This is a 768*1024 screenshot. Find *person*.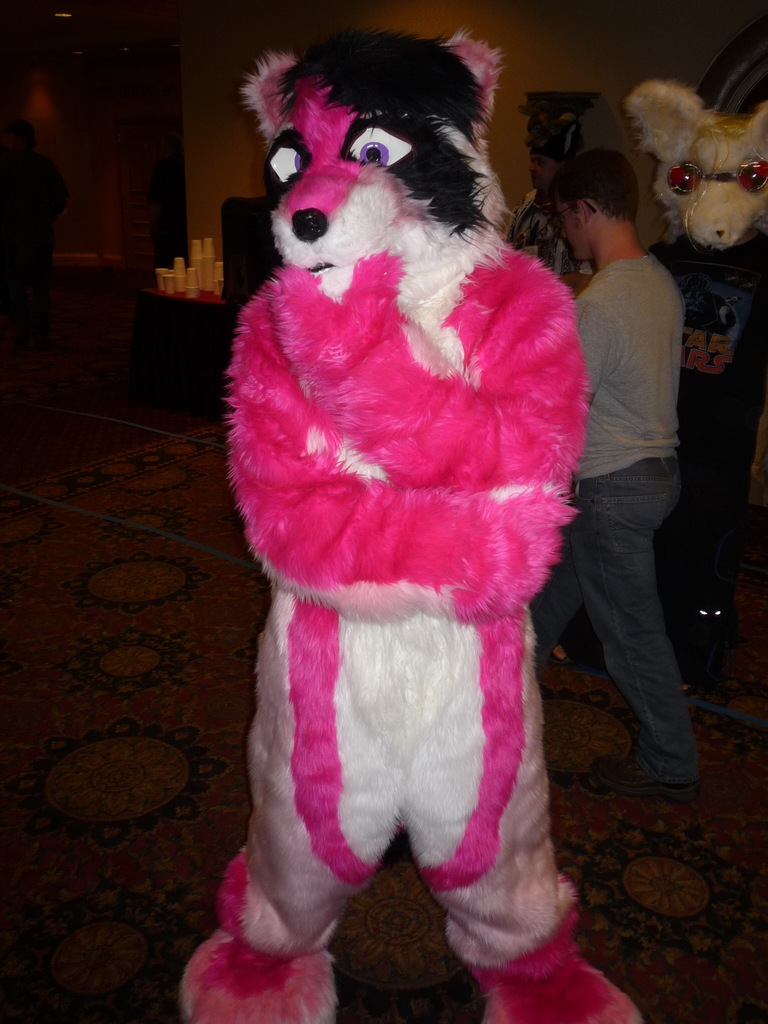
Bounding box: {"left": 531, "top": 145, "right": 683, "bottom": 803}.
